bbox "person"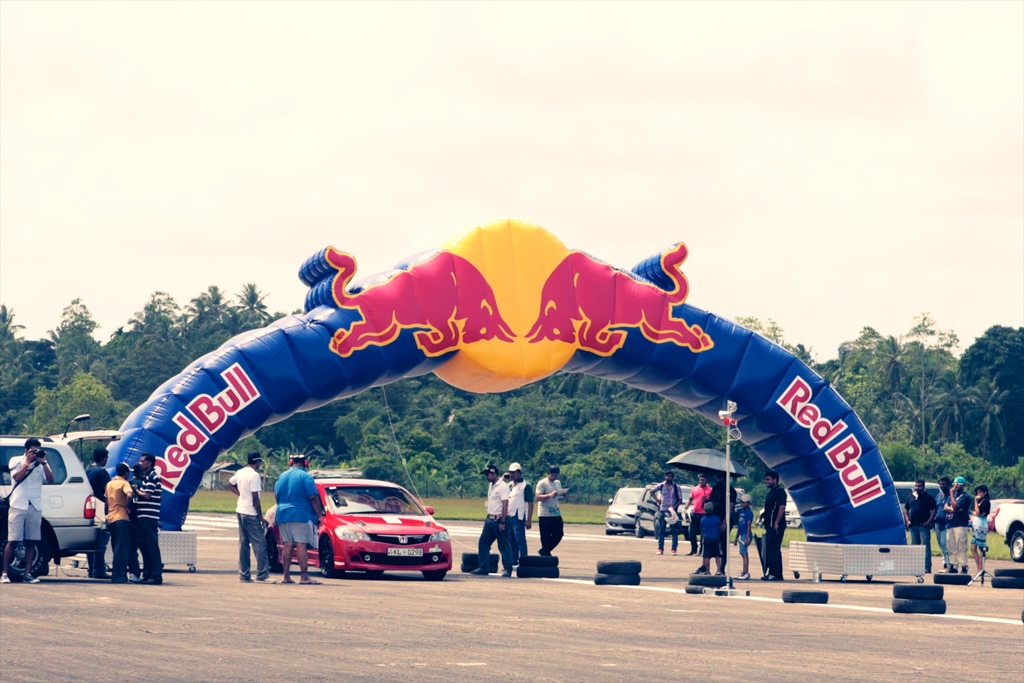
940, 475, 972, 575
